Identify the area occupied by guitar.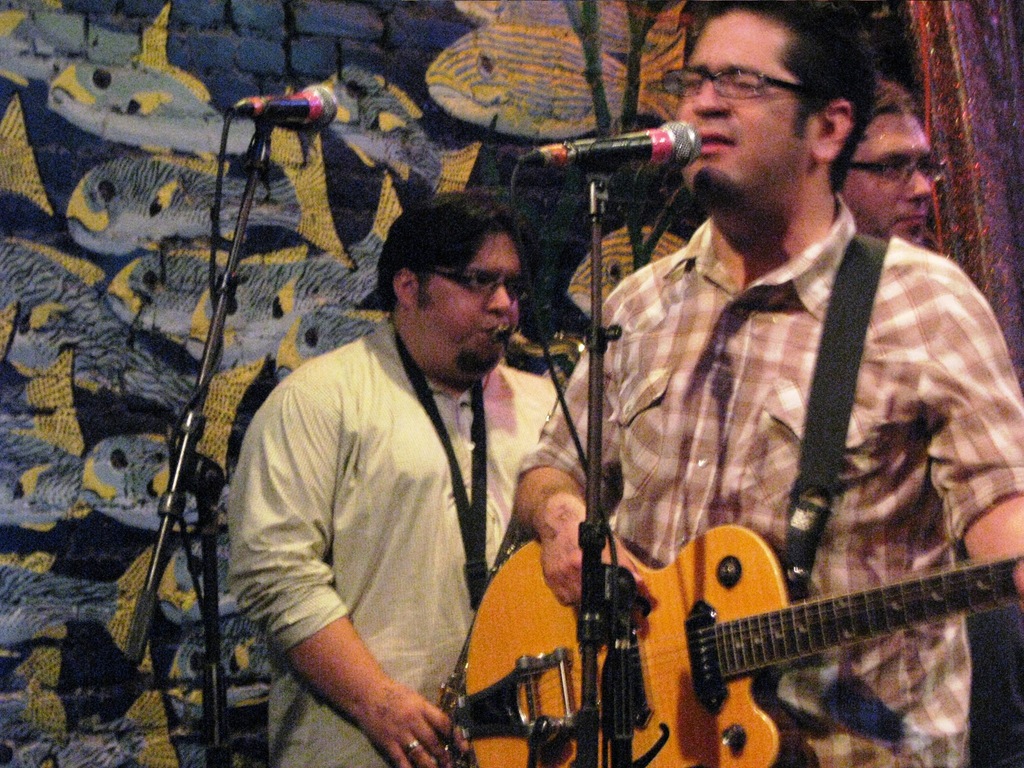
Area: x1=457 y1=524 x2=1023 y2=767.
